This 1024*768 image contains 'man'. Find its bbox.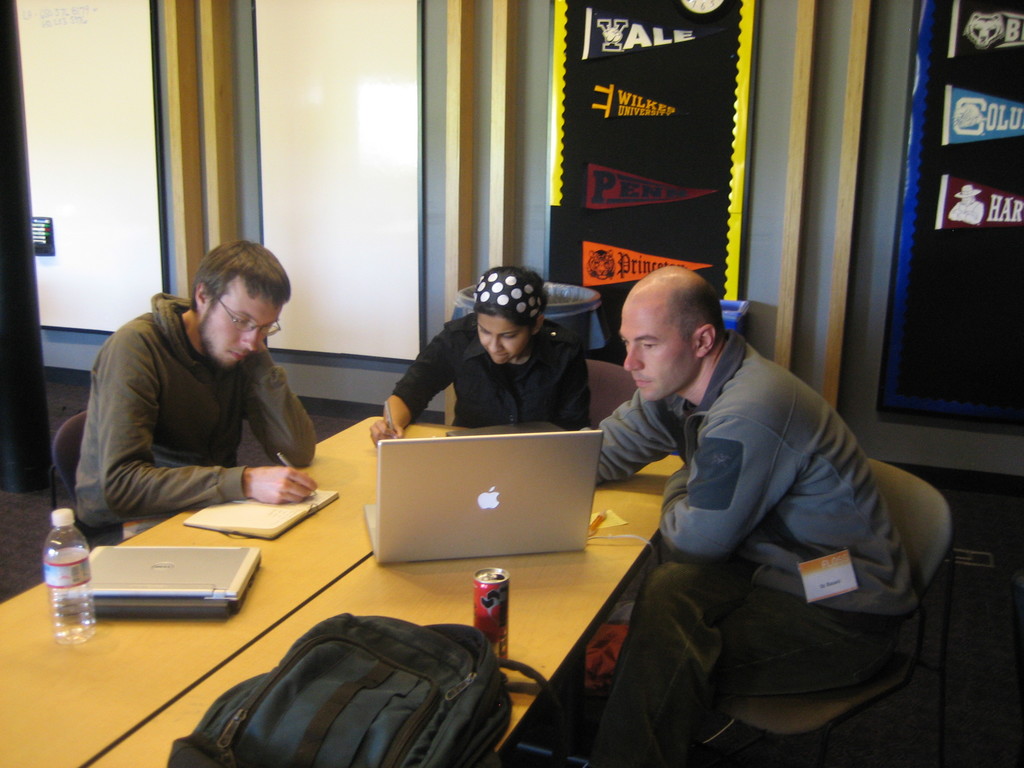
bbox(70, 242, 323, 511).
